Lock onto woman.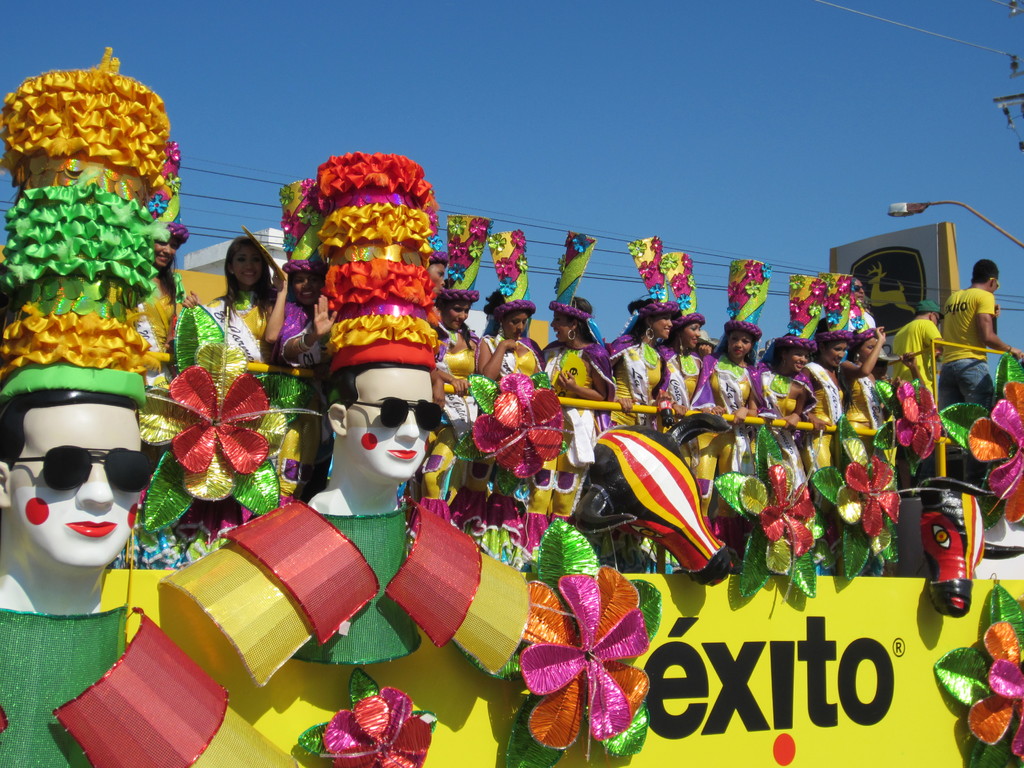
Locked: select_region(242, 211, 336, 532).
